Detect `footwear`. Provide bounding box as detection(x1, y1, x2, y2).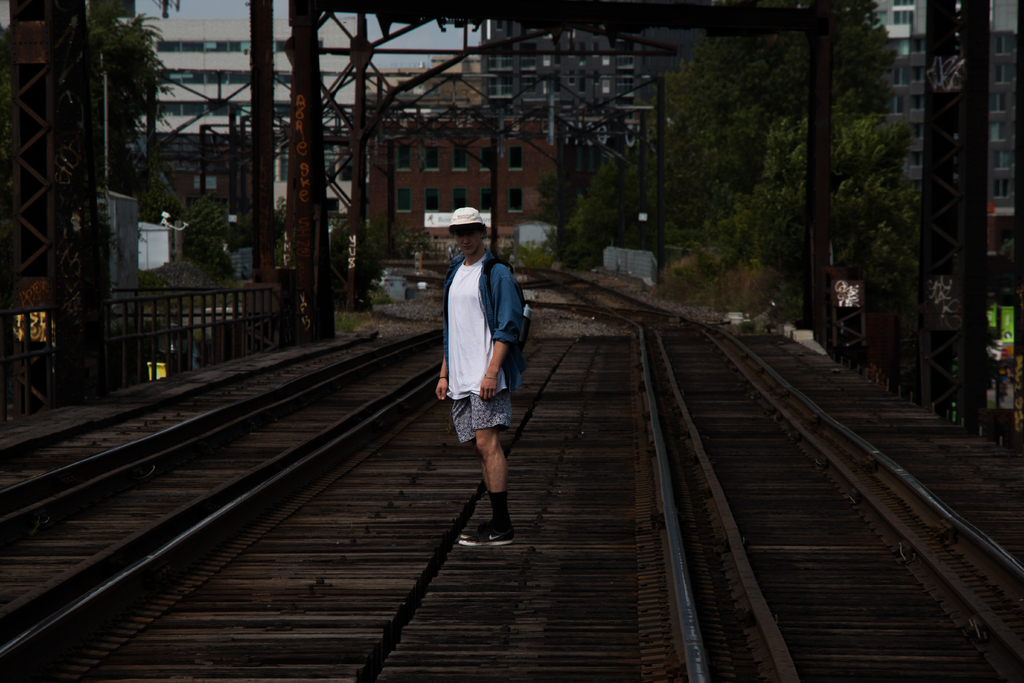
detection(463, 527, 509, 544).
